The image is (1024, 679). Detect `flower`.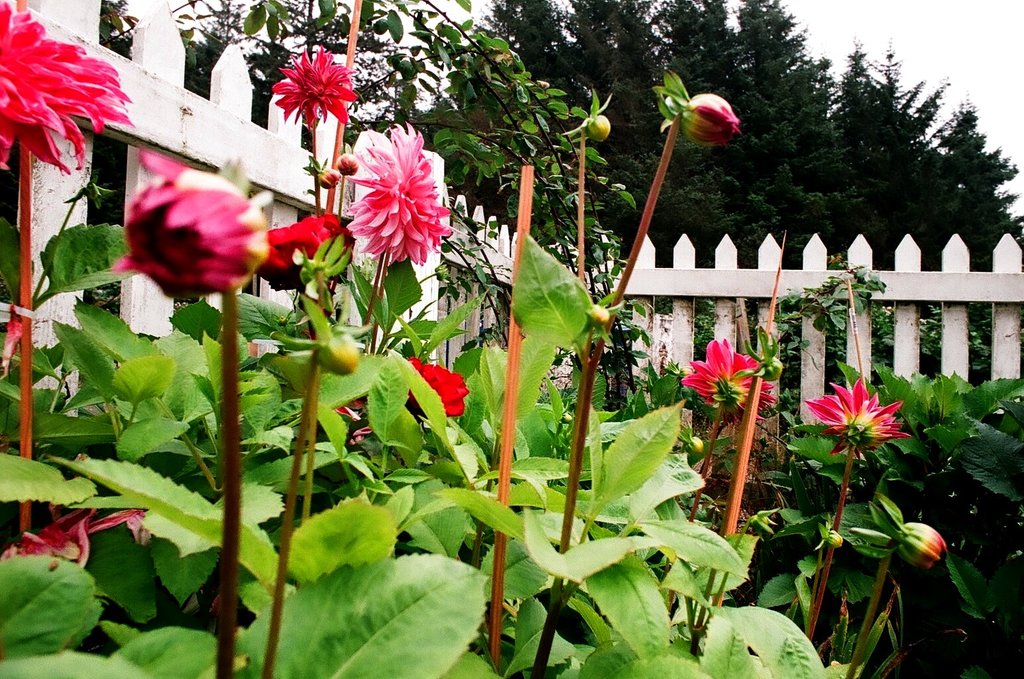
Detection: [343,126,456,271].
